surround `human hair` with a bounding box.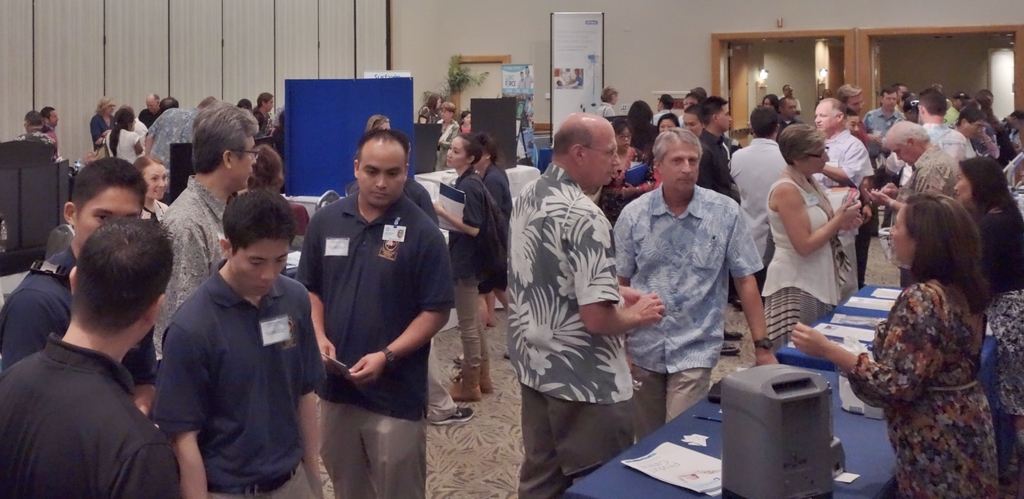
bbox(761, 91, 780, 108).
